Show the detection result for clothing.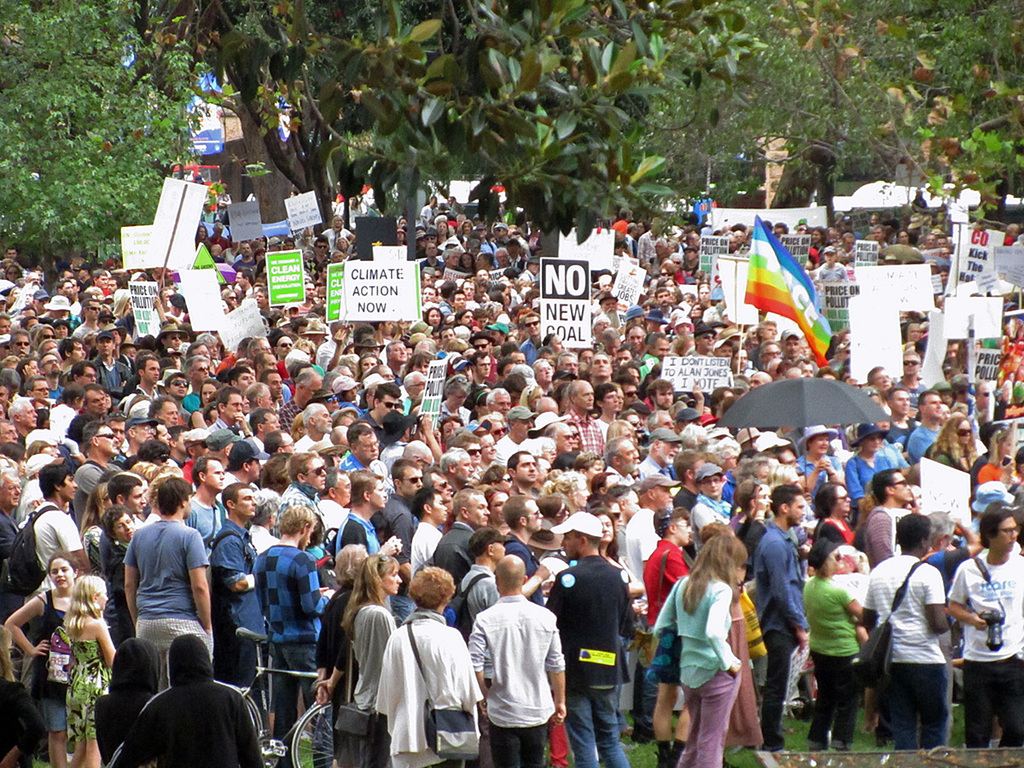
pyautogui.locateOnScreen(131, 632, 278, 767).
